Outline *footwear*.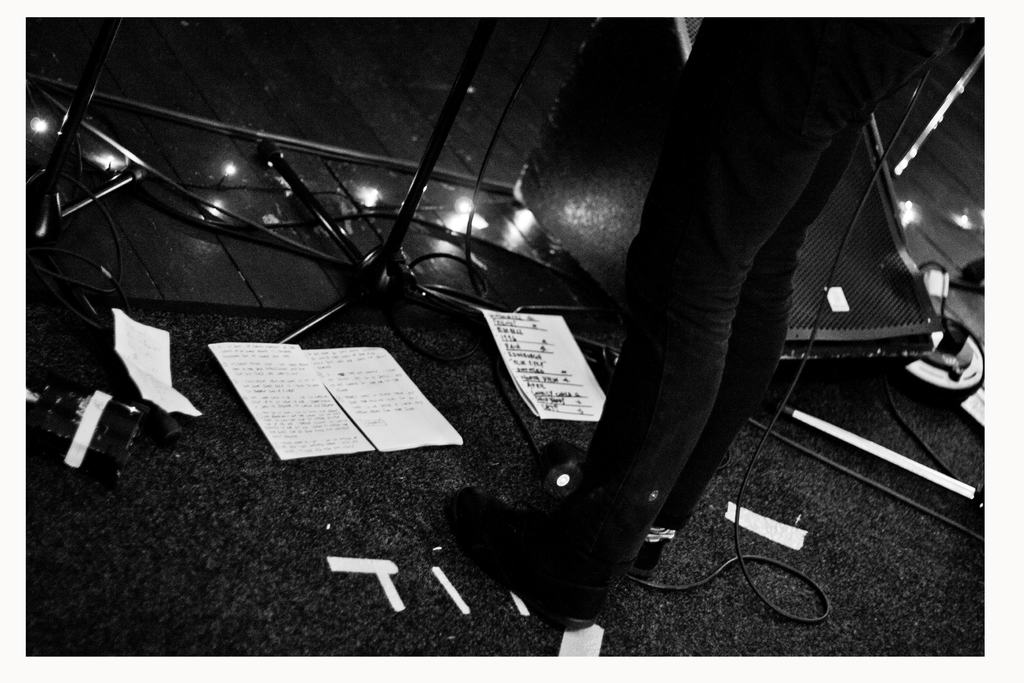
Outline: [left=529, top=434, right=680, bottom=574].
